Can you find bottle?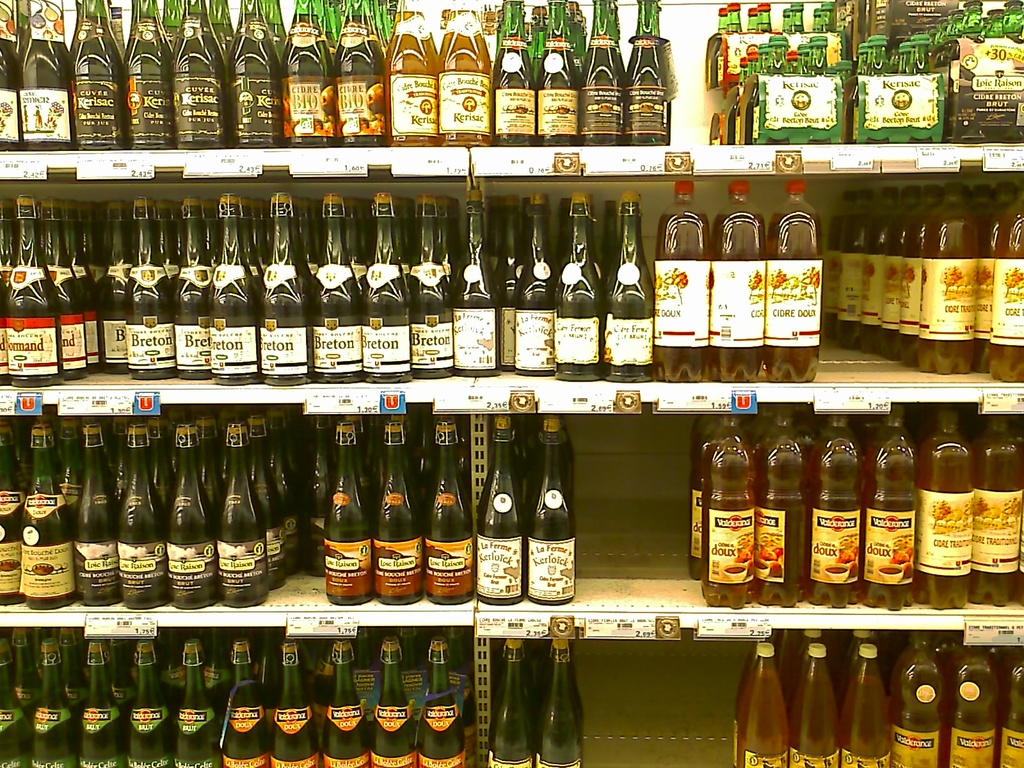
Yes, bounding box: 129 0 177 147.
